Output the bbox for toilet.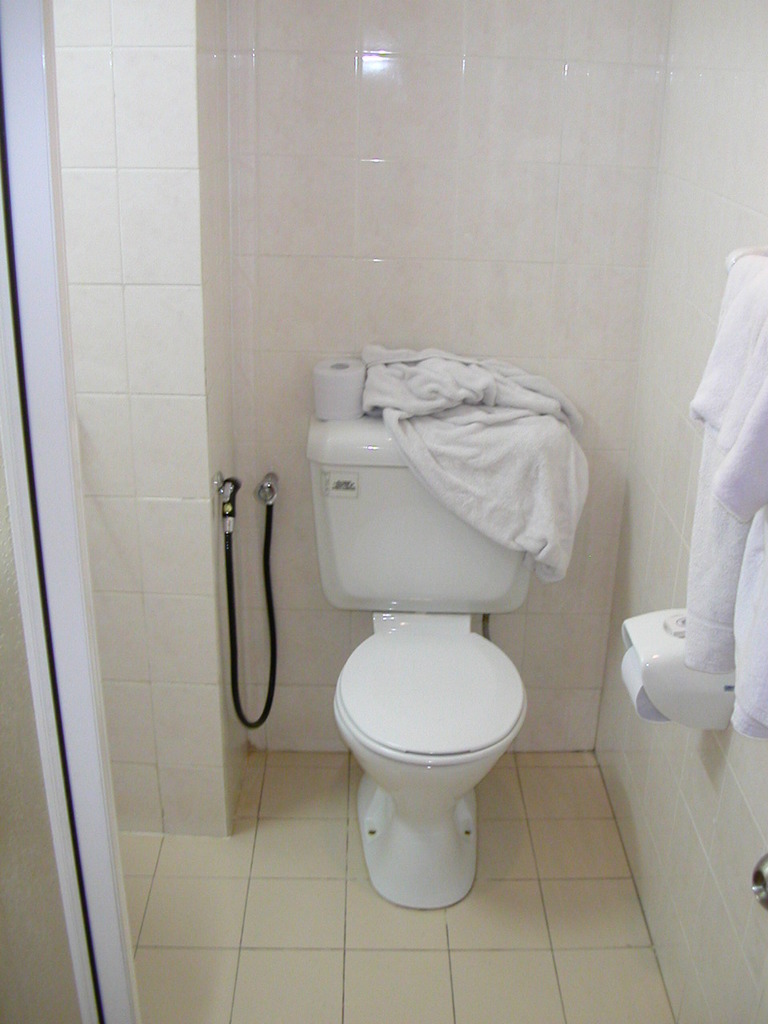
<region>297, 392, 569, 910</region>.
